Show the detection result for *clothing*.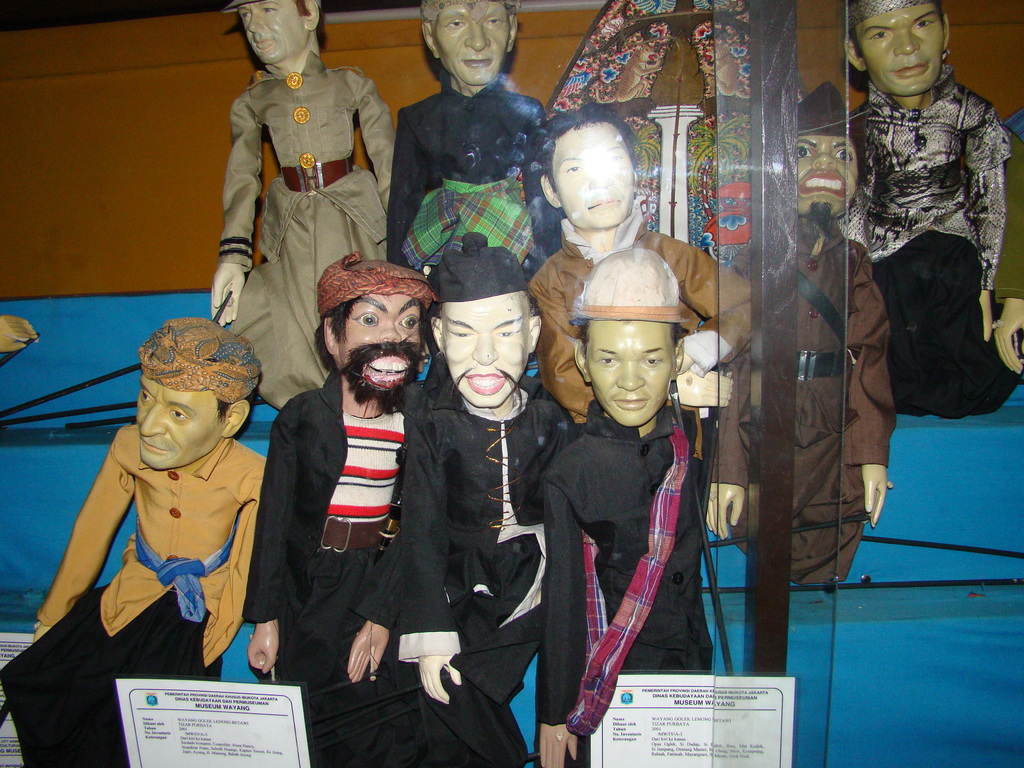
535/400/716/767.
